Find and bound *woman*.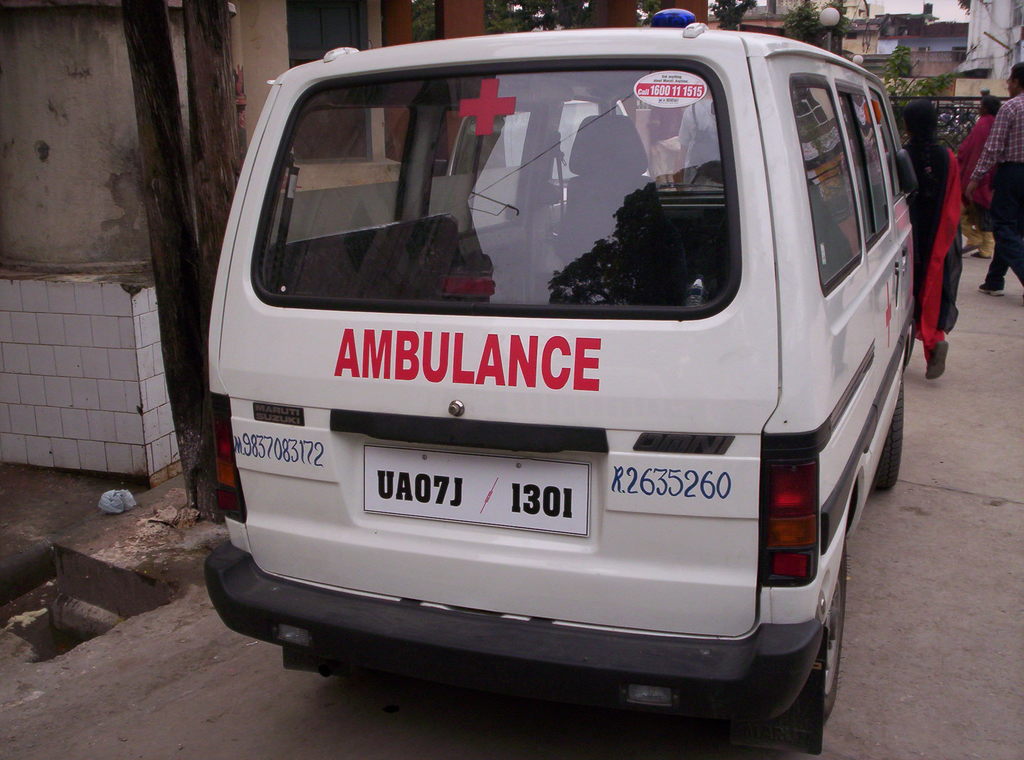
Bound: pyautogui.locateOnScreen(898, 95, 1008, 375).
